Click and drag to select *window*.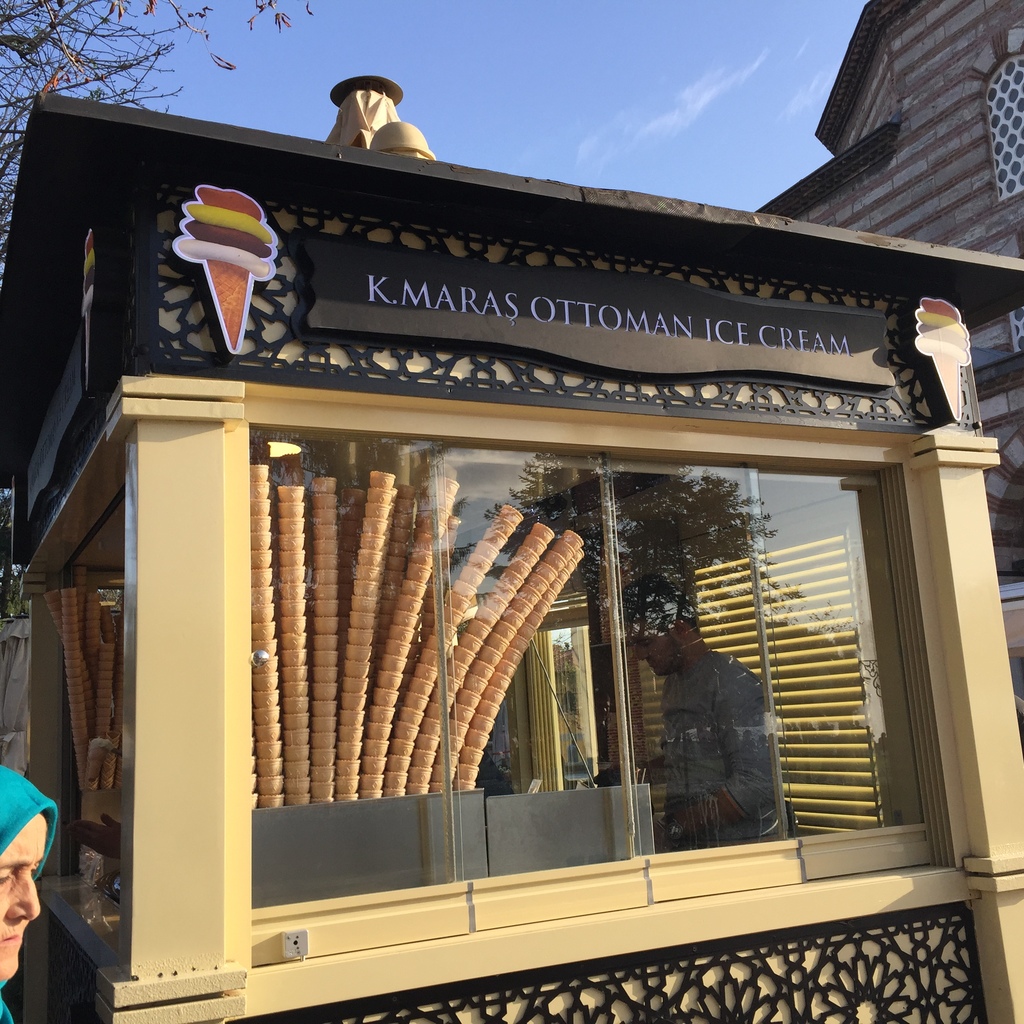
Selection: (251,422,925,915).
